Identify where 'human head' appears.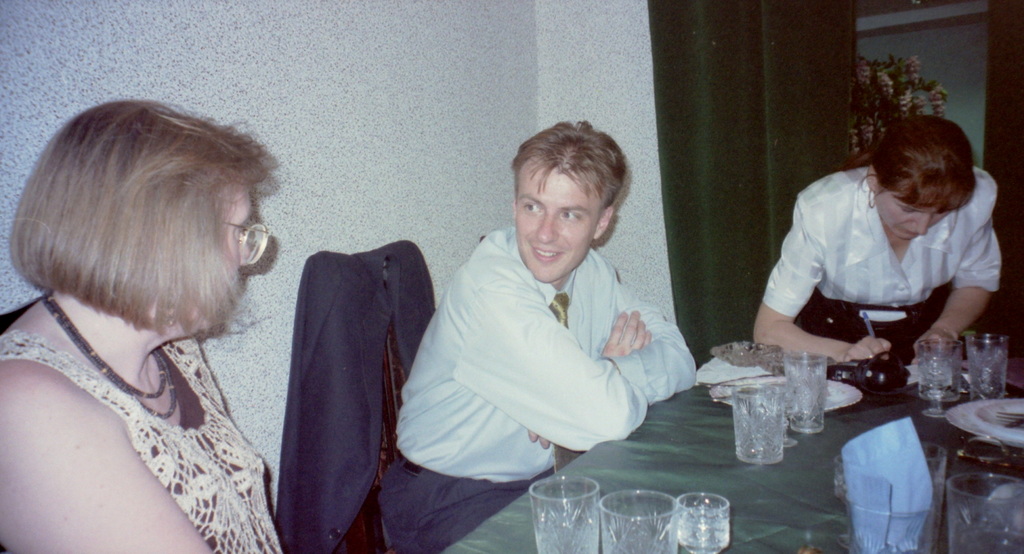
Appears at 21, 97, 252, 341.
